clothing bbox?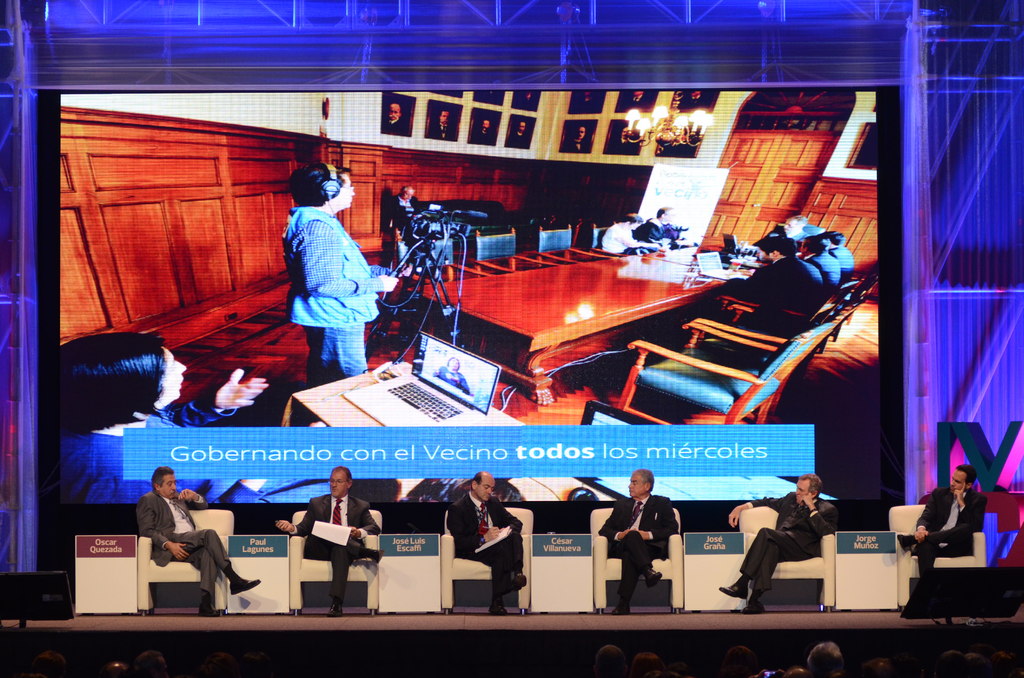
[left=831, top=242, right=856, bottom=282]
